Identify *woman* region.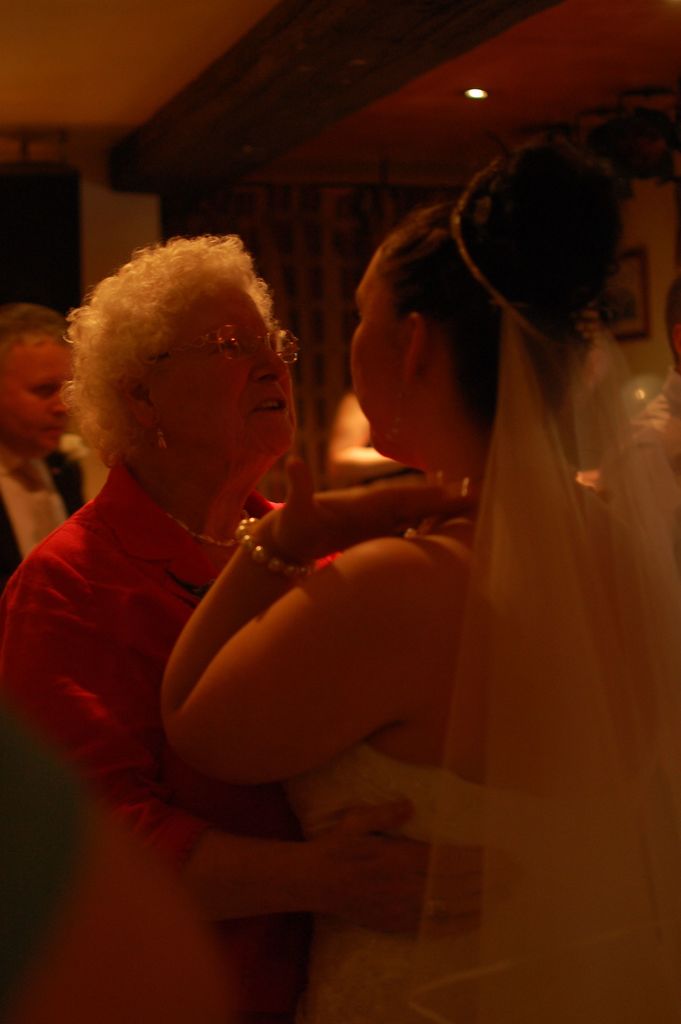
Region: [x1=151, y1=120, x2=673, y2=1023].
